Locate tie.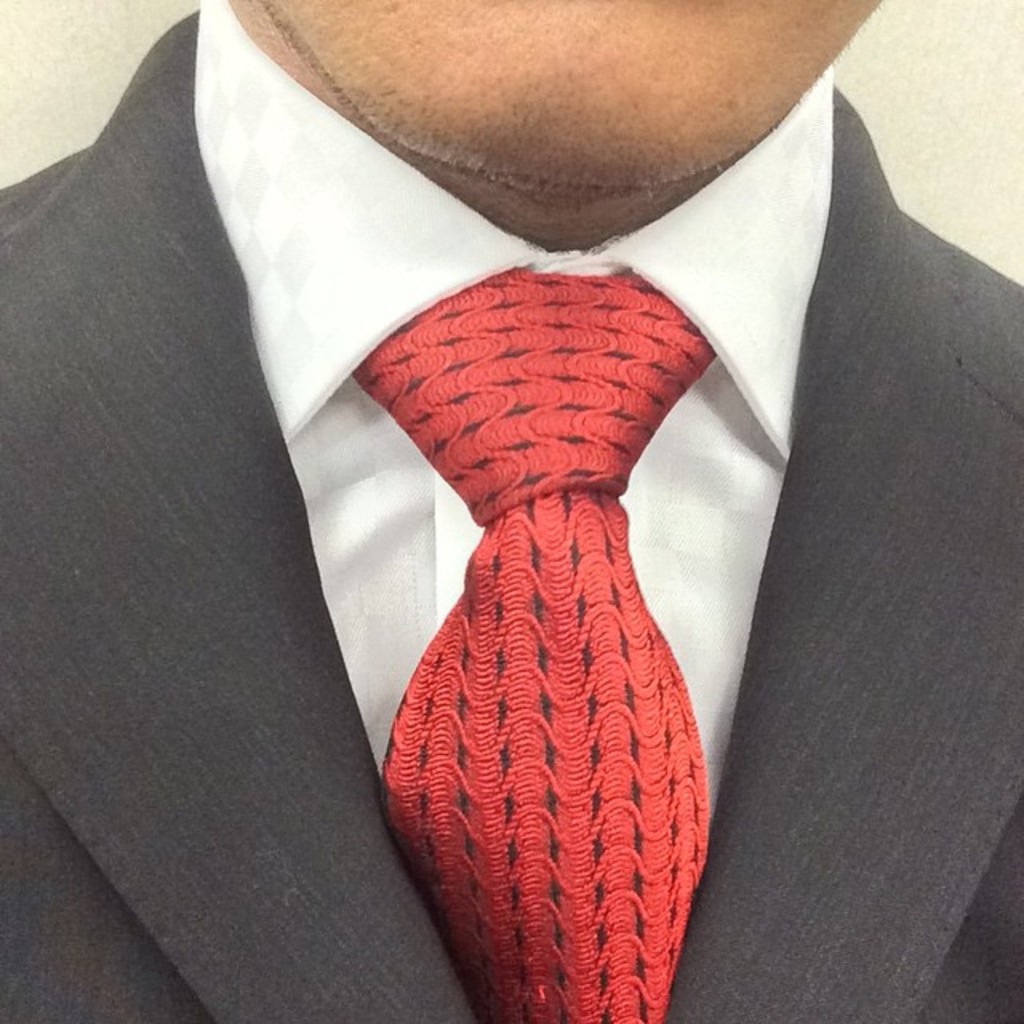
Bounding box: (347, 267, 715, 1022).
